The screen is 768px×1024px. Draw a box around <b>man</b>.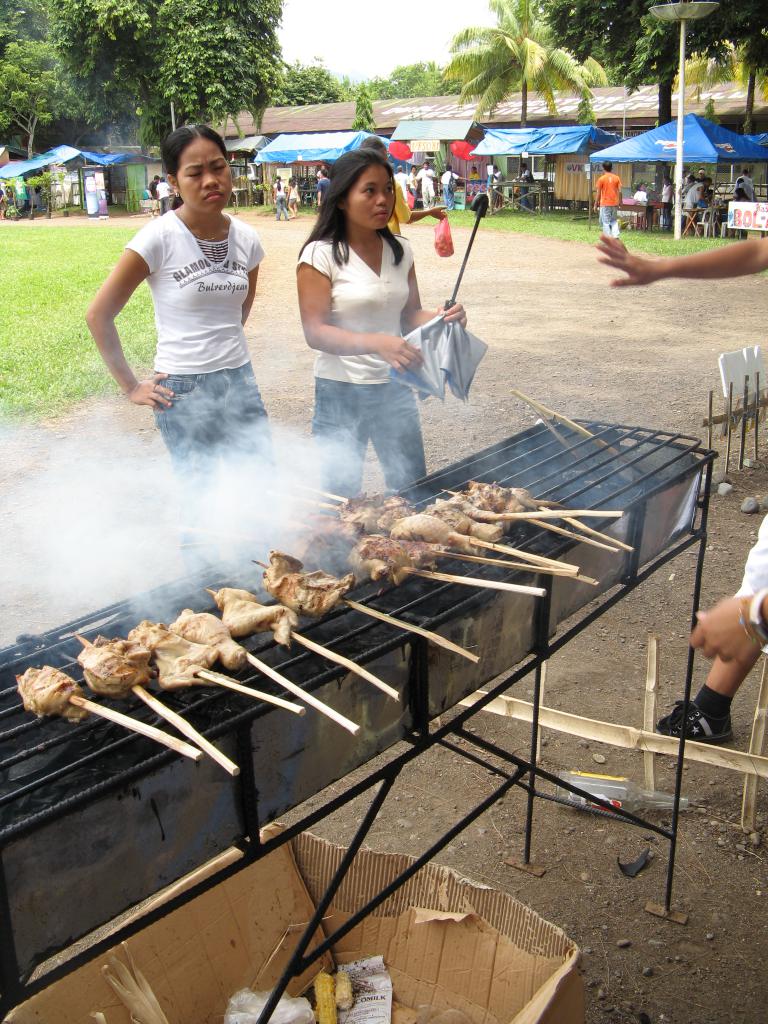
683, 176, 710, 233.
